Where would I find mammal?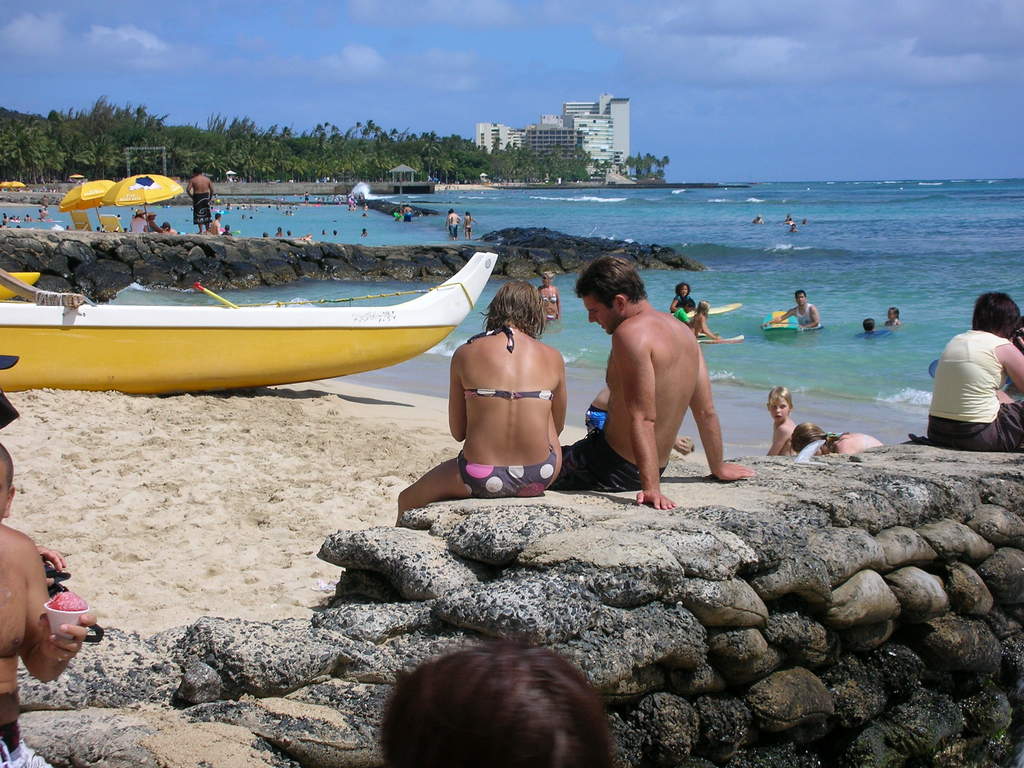
At 926:286:1023:447.
